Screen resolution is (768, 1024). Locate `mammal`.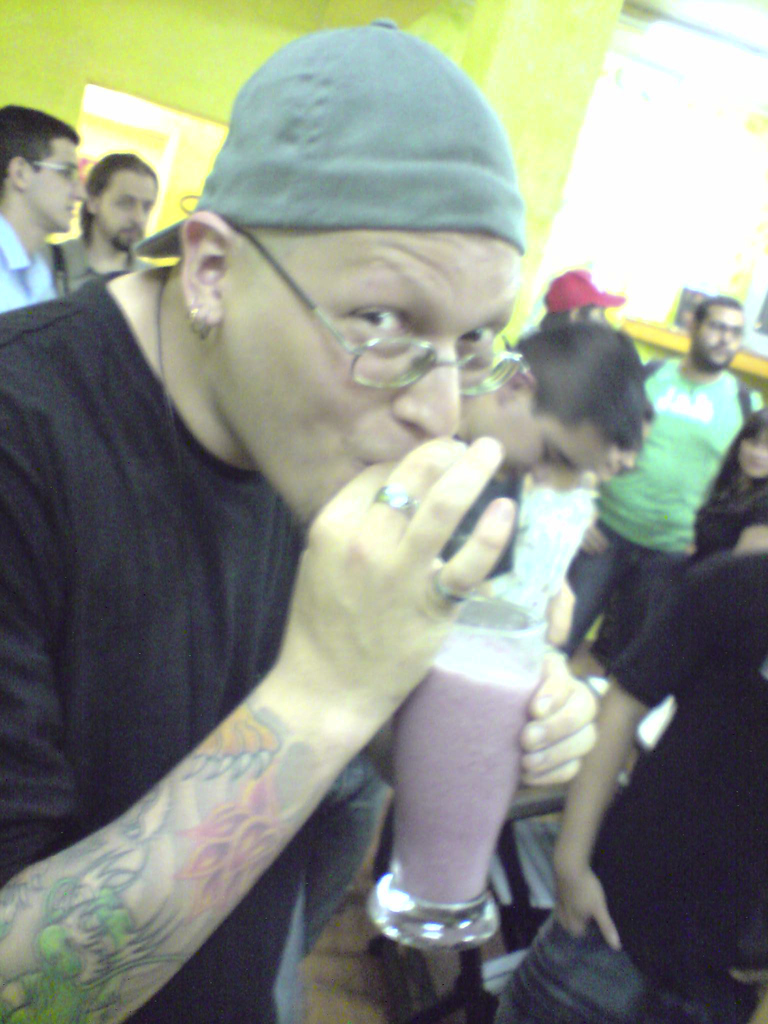
<box>554,297,767,680</box>.
